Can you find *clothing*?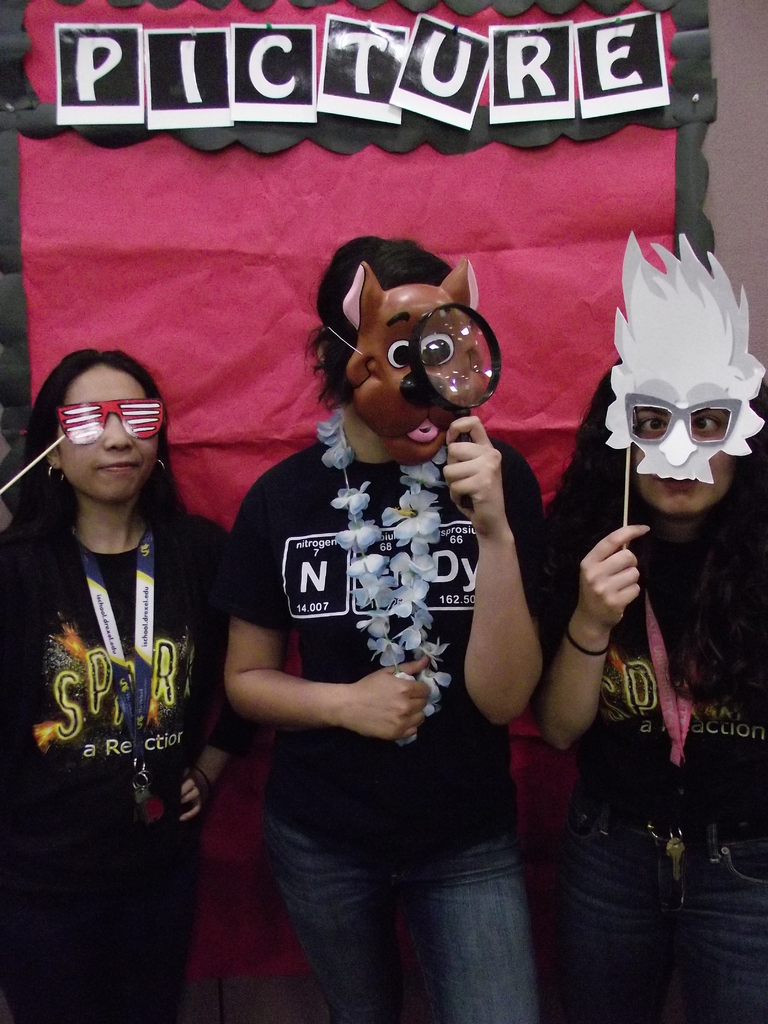
Yes, bounding box: 0:505:232:1020.
